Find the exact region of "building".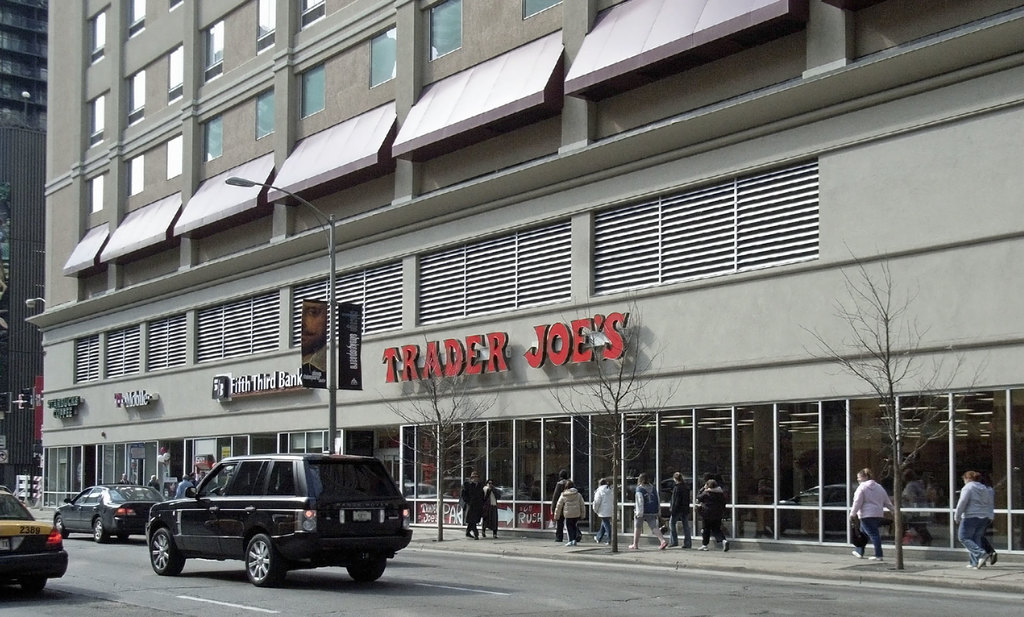
Exact region: 0,0,52,469.
